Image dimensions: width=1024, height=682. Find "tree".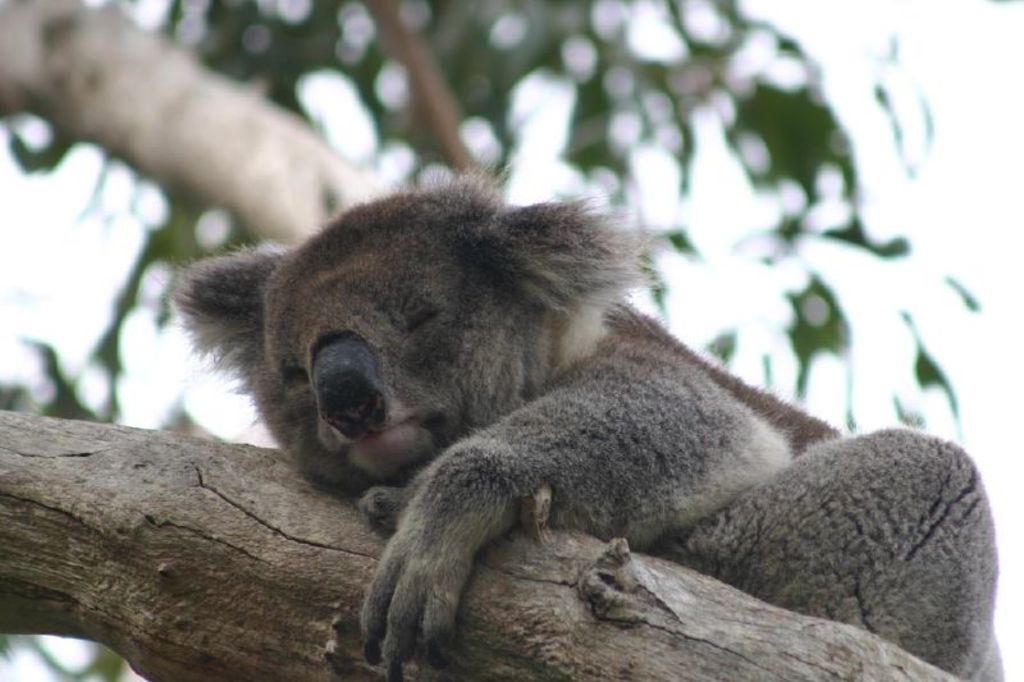
box=[0, 0, 979, 681].
